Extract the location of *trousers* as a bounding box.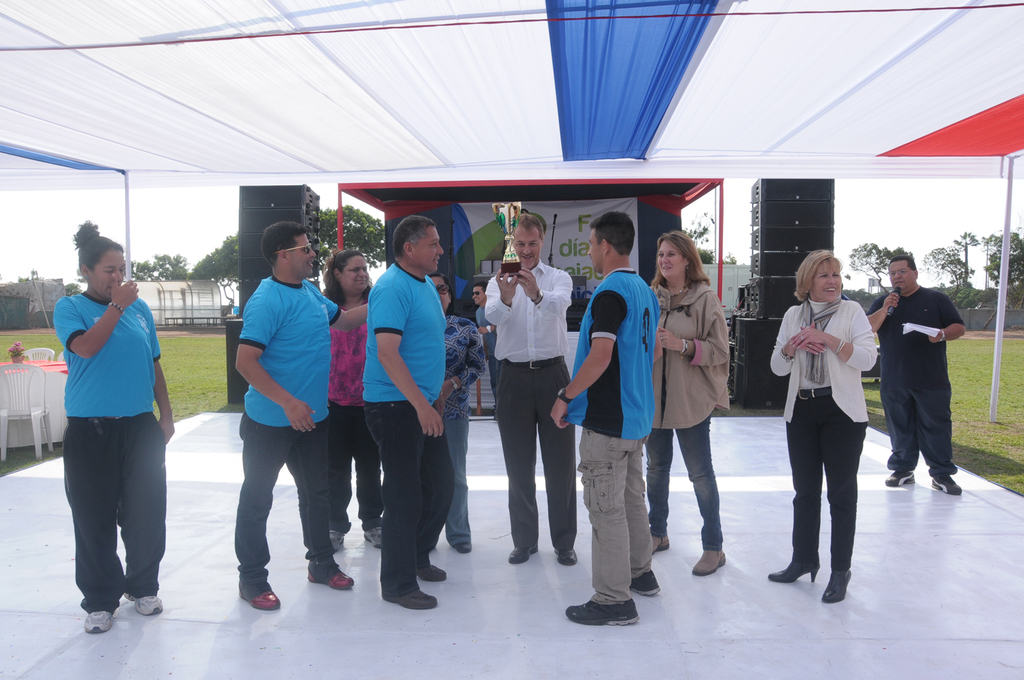
region(799, 378, 882, 586).
